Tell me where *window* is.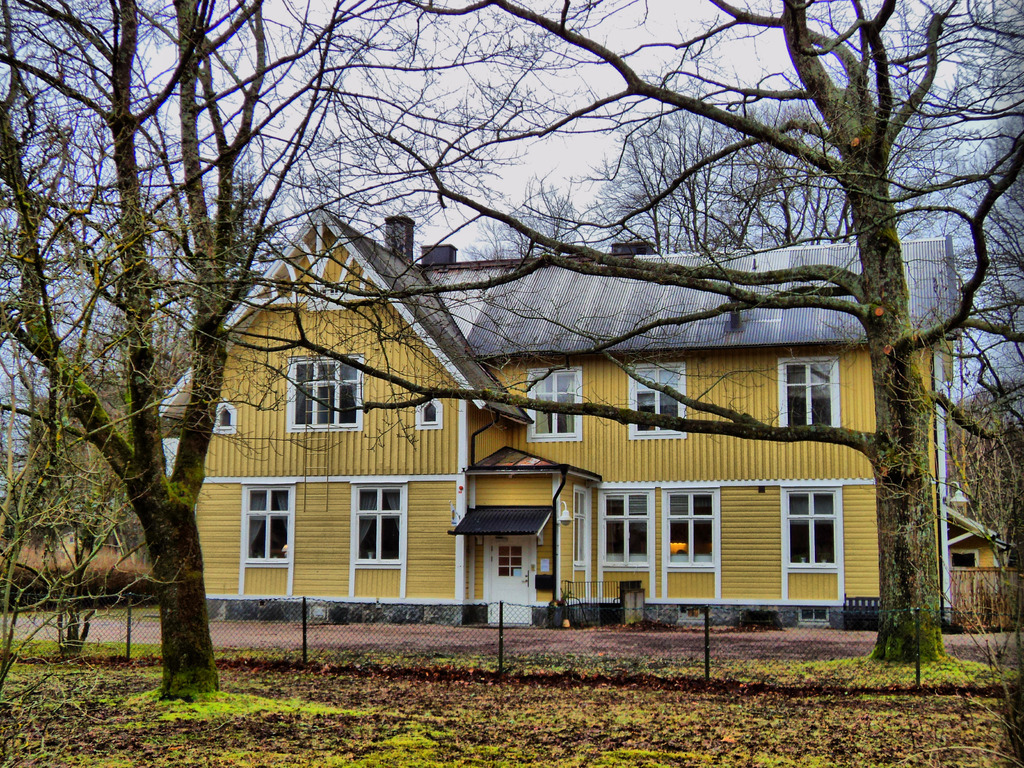
*window* is at bbox=(780, 356, 837, 426).
